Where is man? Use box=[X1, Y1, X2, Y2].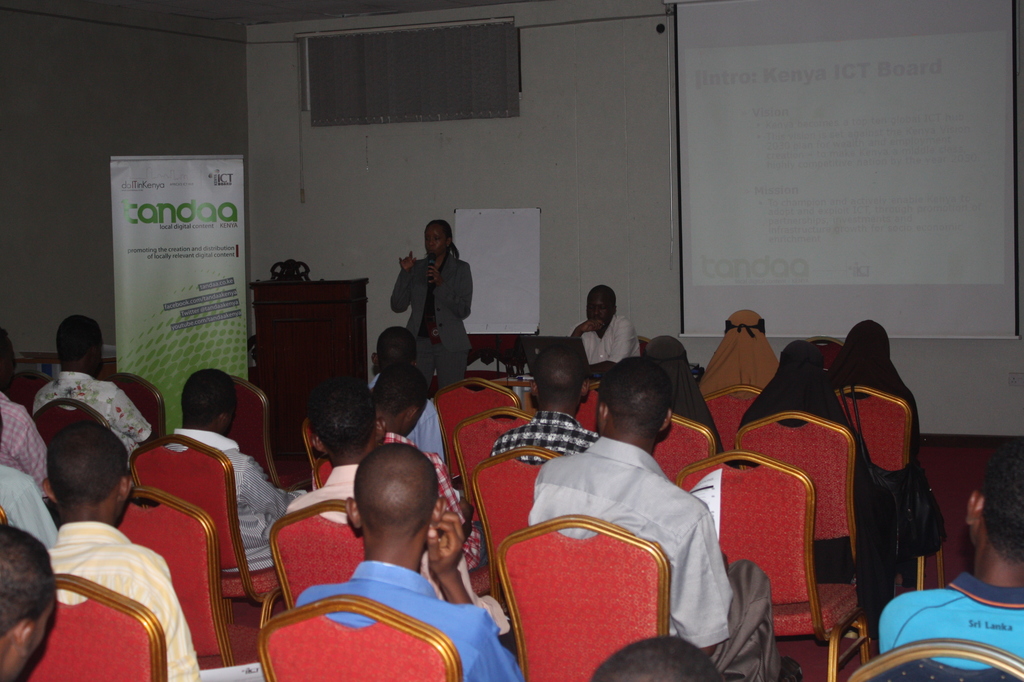
box=[295, 442, 524, 681].
